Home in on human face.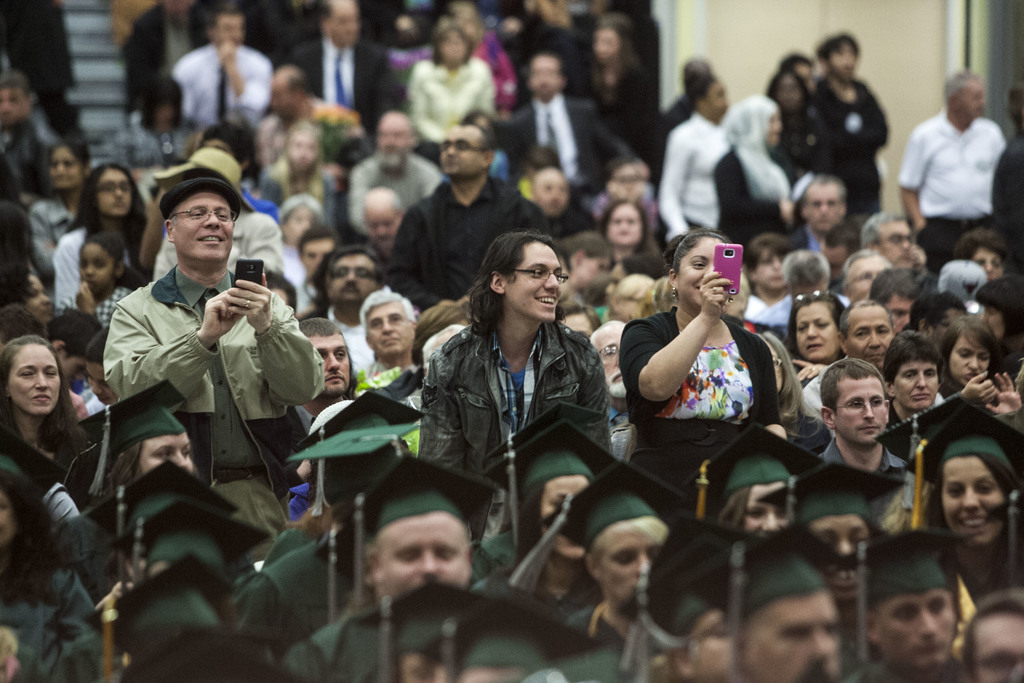
Homed in at {"x1": 829, "y1": 45, "x2": 858, "y2": 84}.
